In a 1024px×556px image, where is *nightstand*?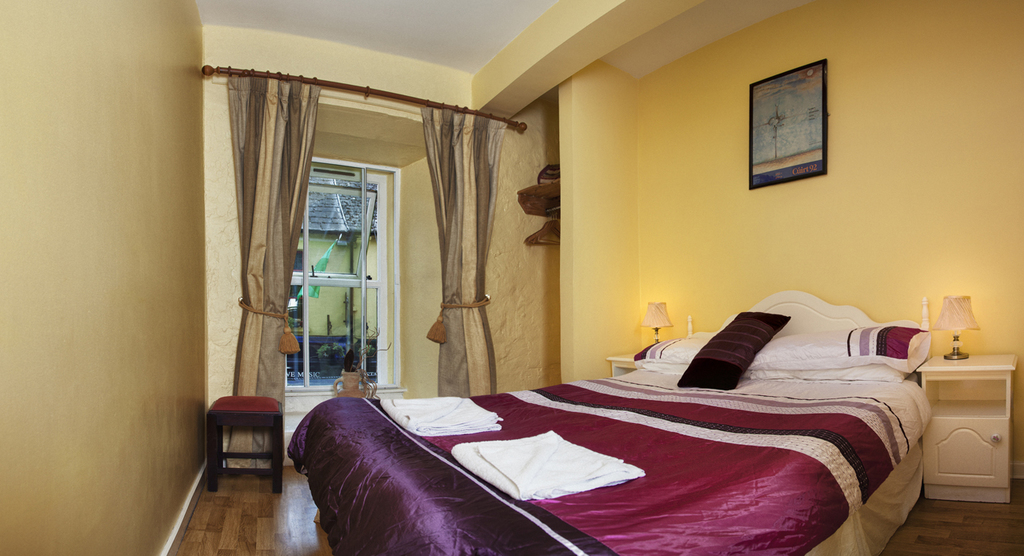
[x1=918, y1=357, x2=1020, y2=502].
